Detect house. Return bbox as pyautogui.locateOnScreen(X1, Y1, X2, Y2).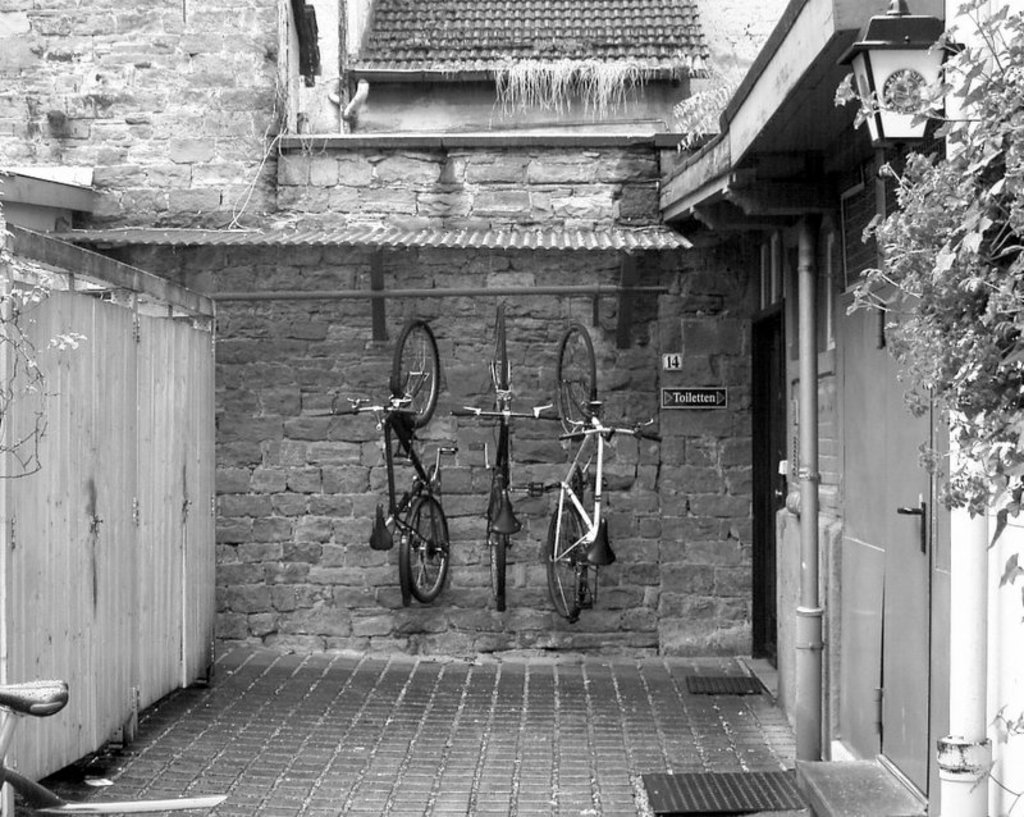
pyautogui.locateOnScreen(652, 0, 1023, 816).
